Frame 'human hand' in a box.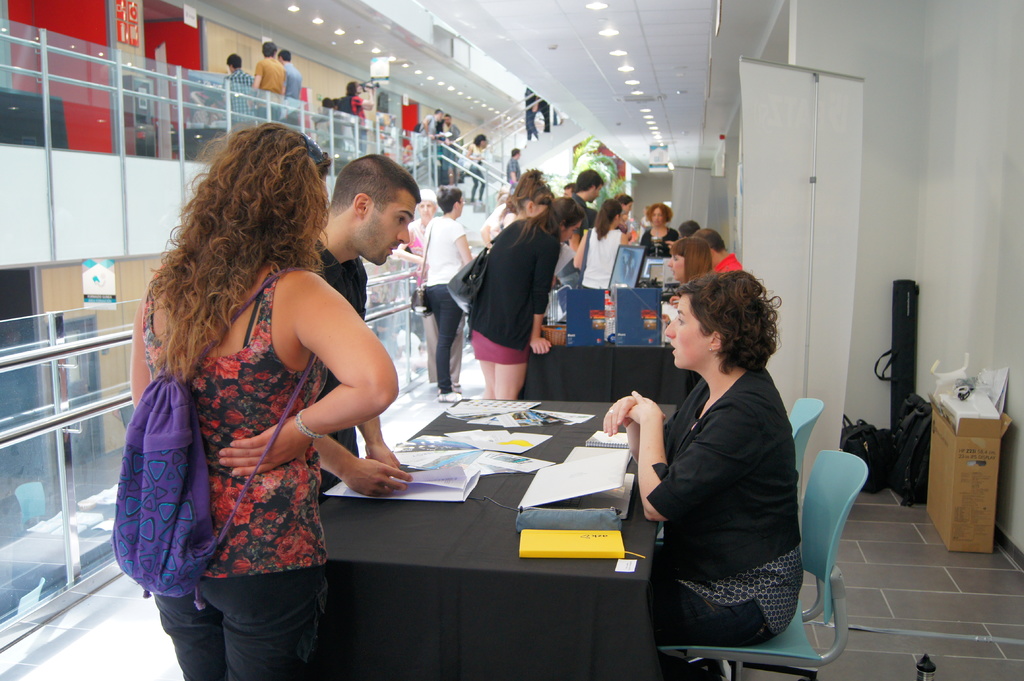
Rect(365, 443, 404, 477).
